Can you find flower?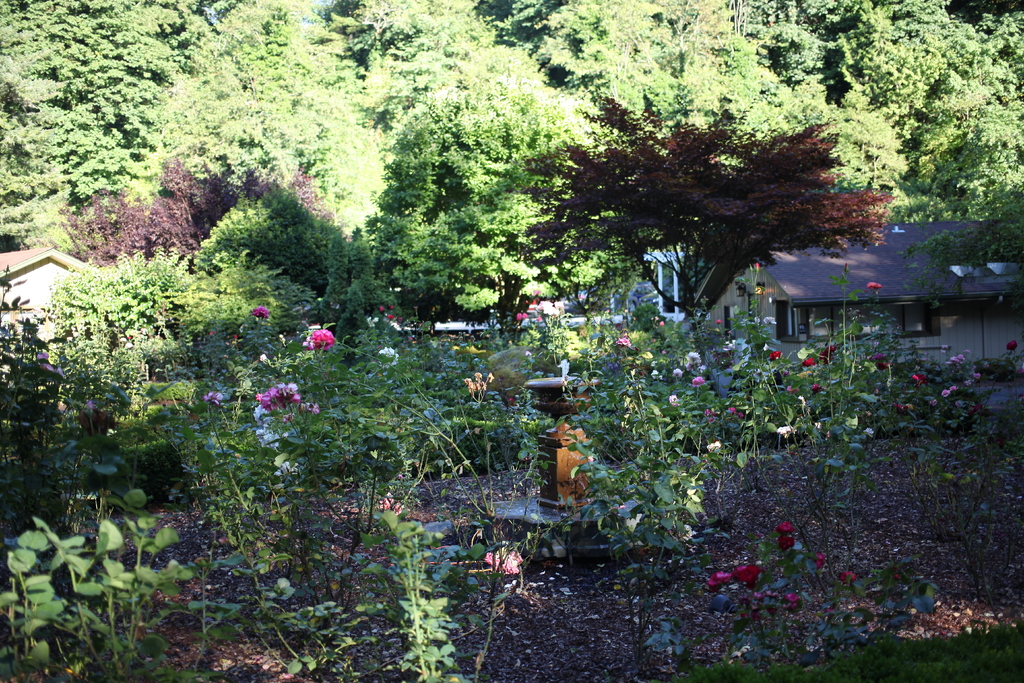
Yes, bounding box: BBox(863, 428, 874, 433).
